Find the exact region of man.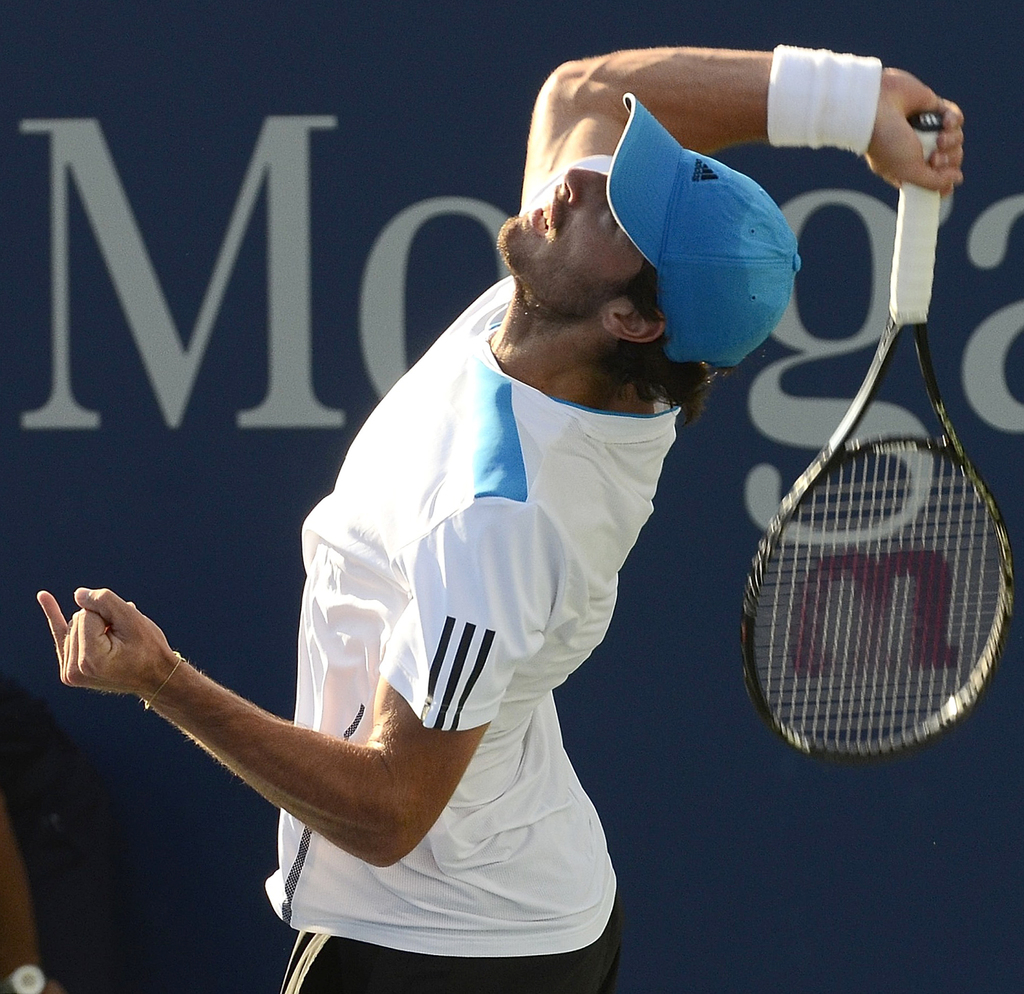
Exact region: <bbox>28, 31, 970, 993</bbox>.
